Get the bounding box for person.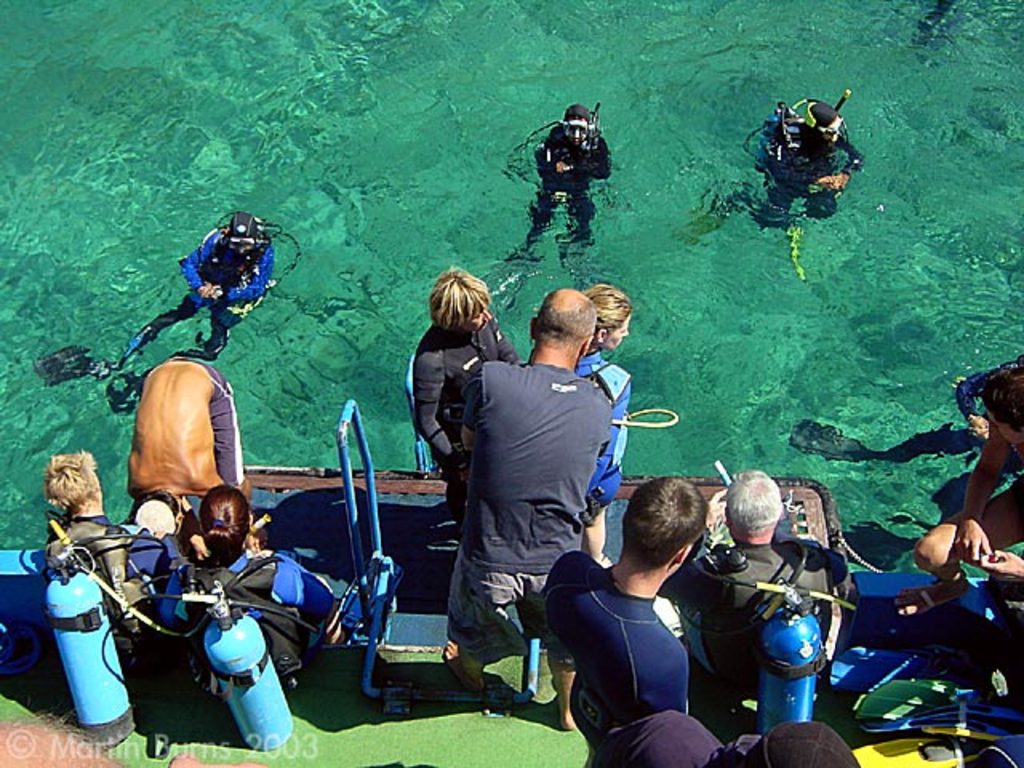
597/720/864/766.
